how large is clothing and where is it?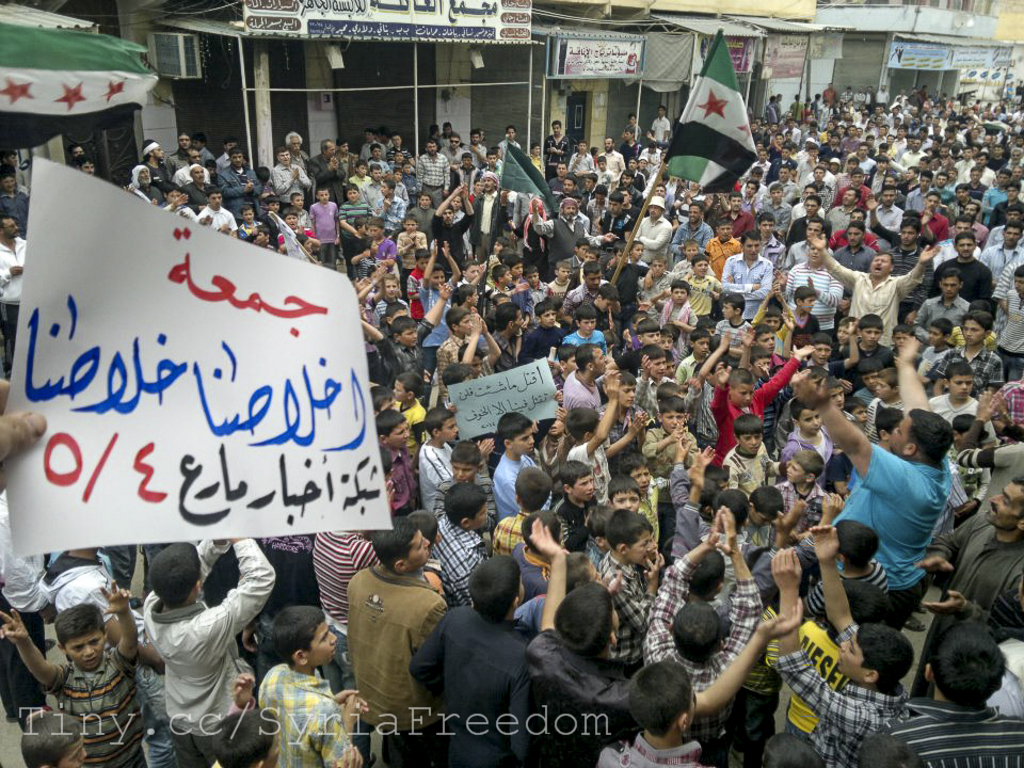
Bounding box: 294:211:319:233.
